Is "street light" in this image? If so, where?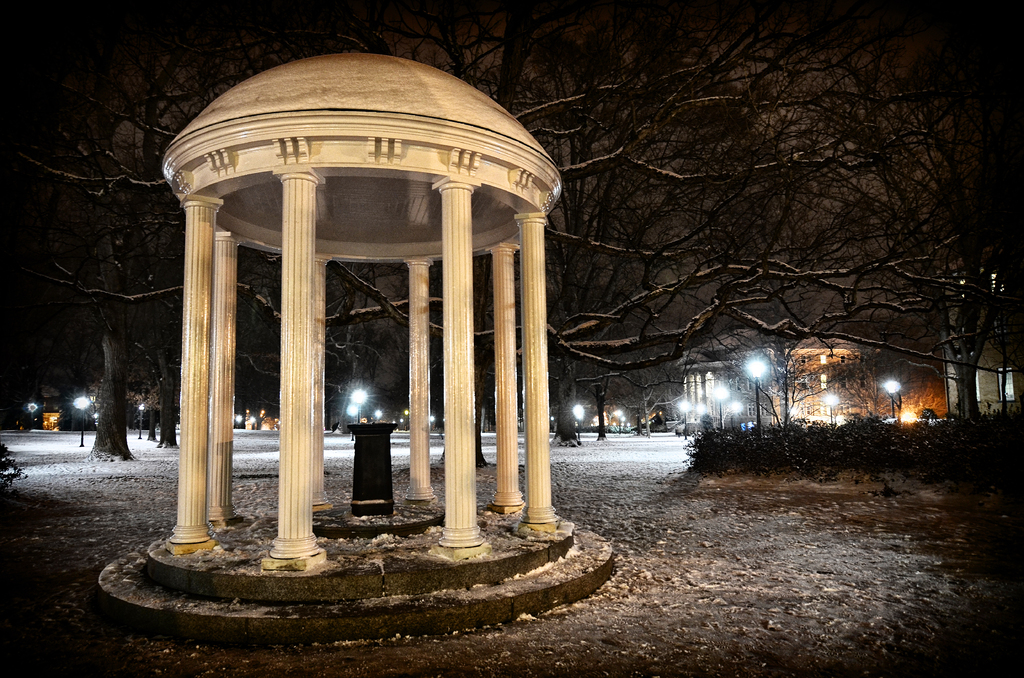
Yes, at (left=349, top=390, right=368, bottom=422).
